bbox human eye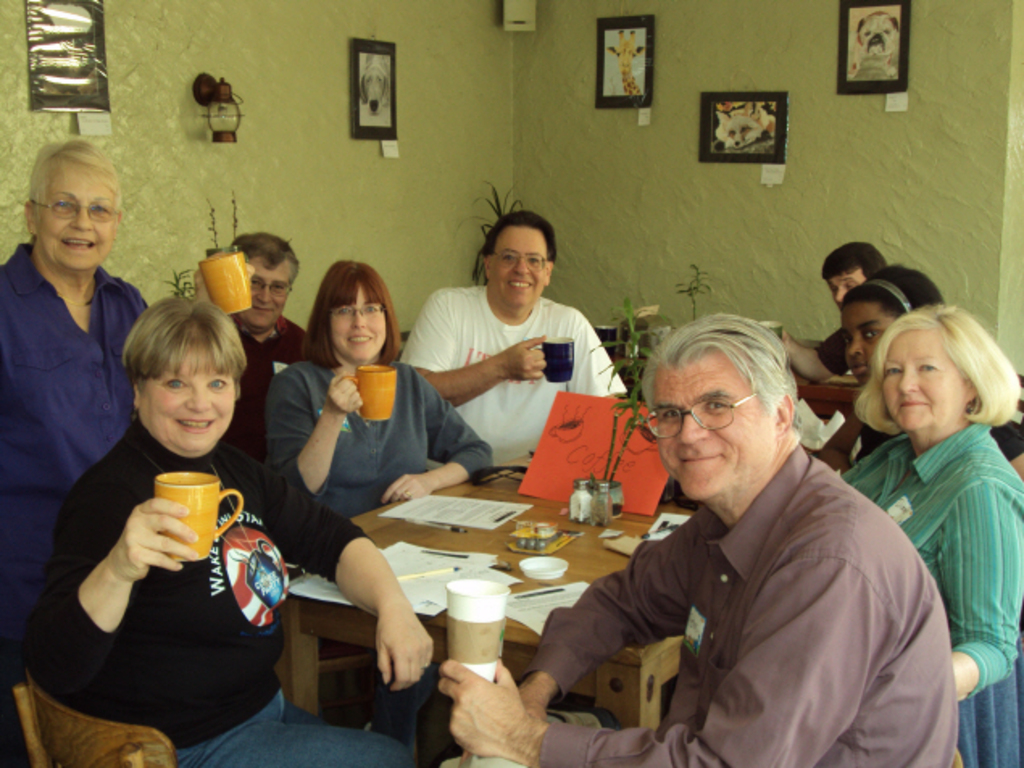
select_region(658, 410, 685, 426)
